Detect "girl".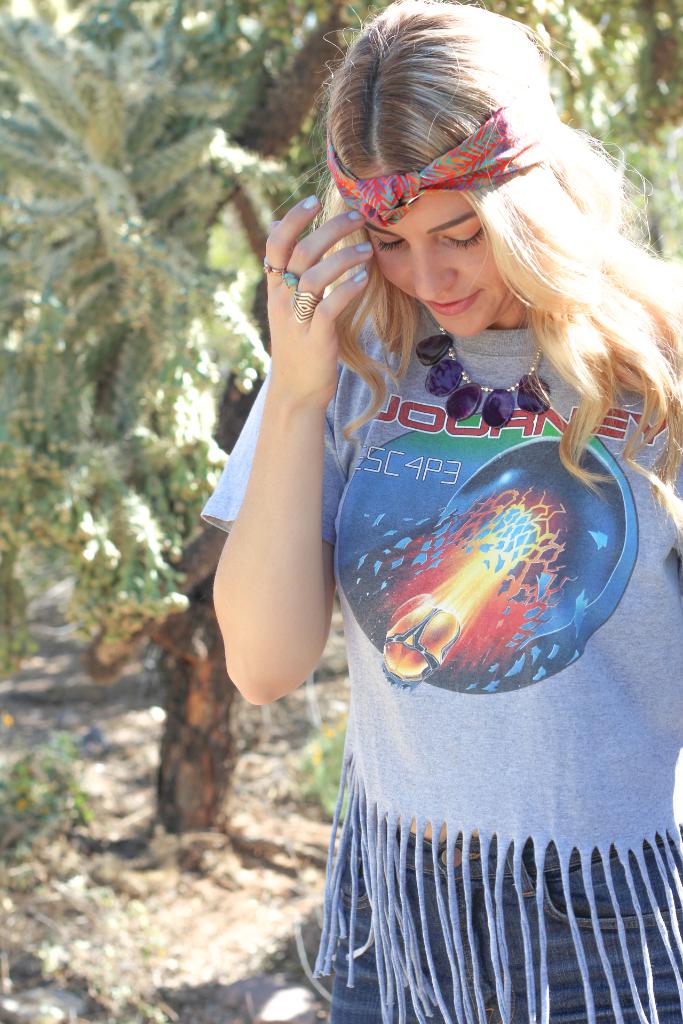
Detected at {"x1": 212, "y1": 0, "x2": 682, "y2": 1023}.
